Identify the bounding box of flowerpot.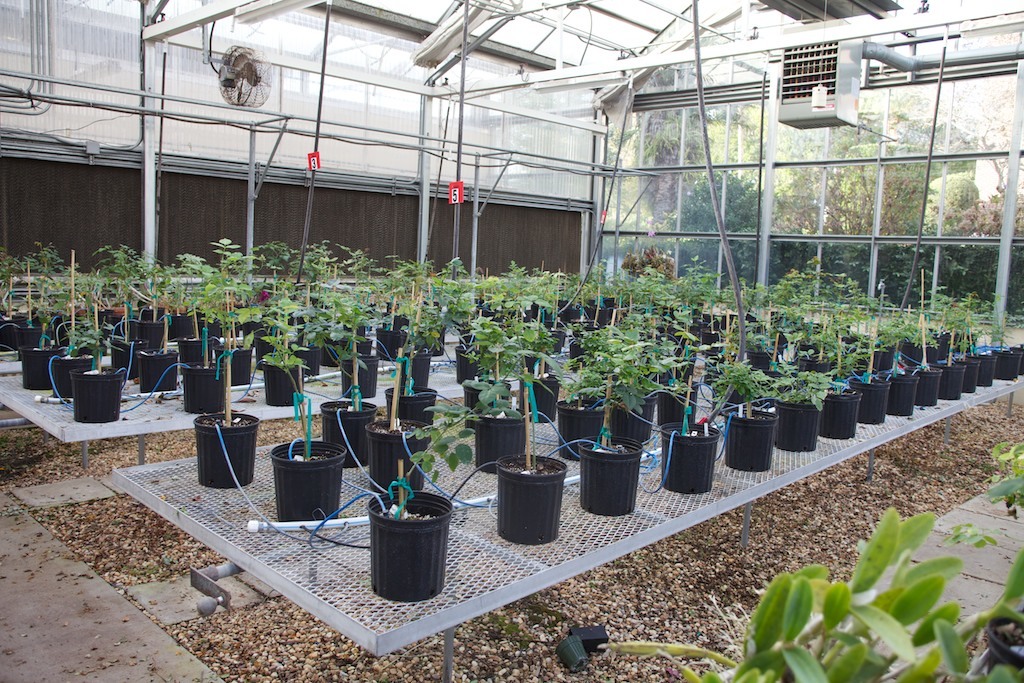
<box>460,376,511,429</box>.
